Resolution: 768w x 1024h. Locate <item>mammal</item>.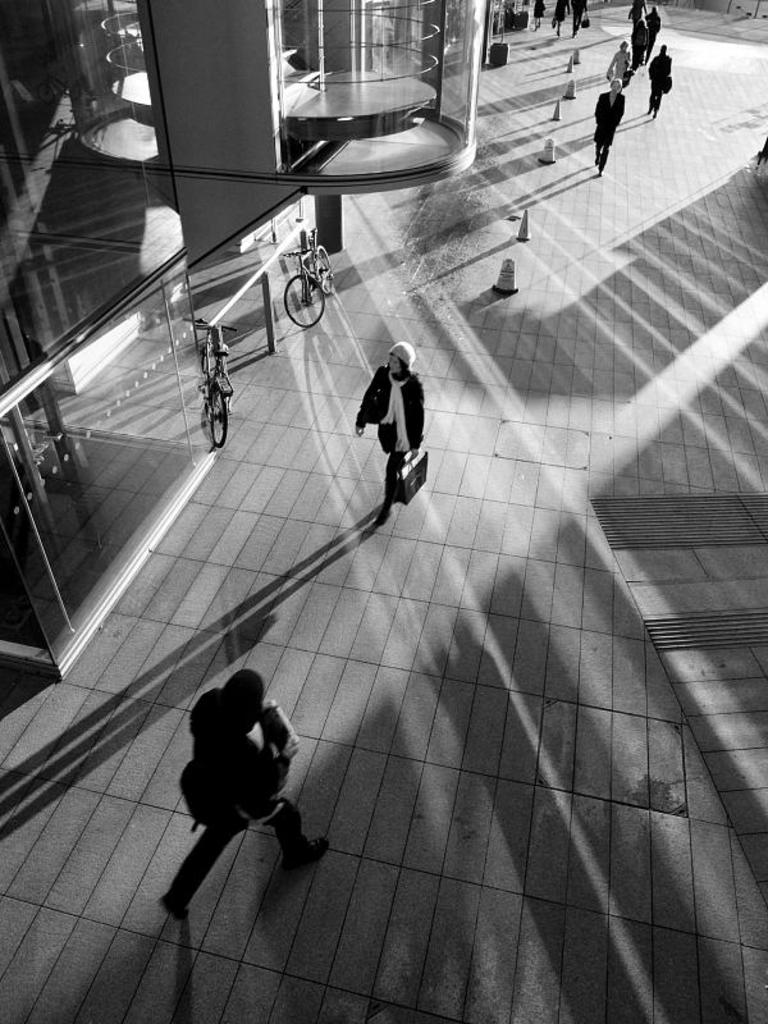
356/340/429/521.
